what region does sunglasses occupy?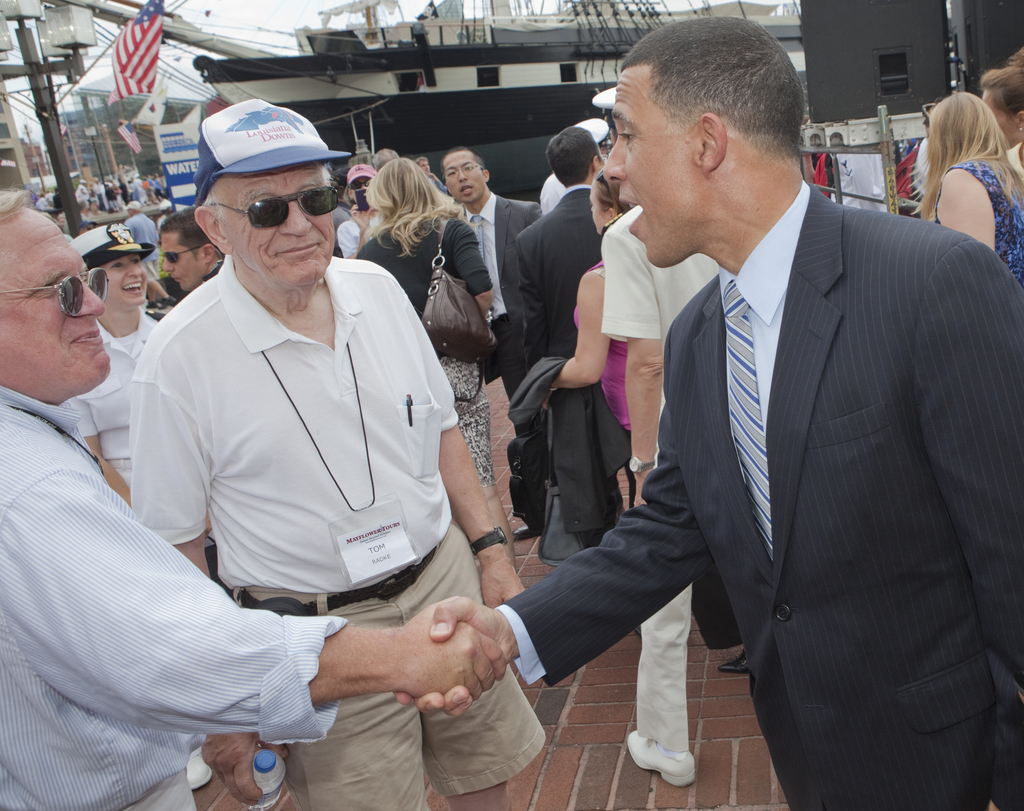
<bbox>351, 181, 372, 191</bbox>.
